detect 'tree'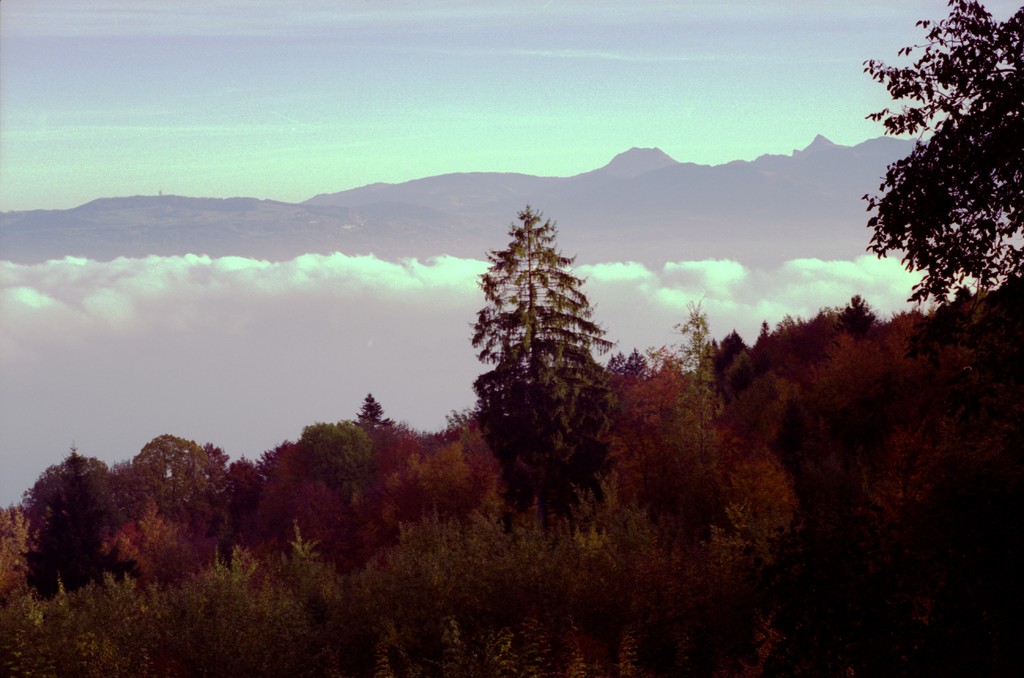
crop(465, 206, 619, 532)
